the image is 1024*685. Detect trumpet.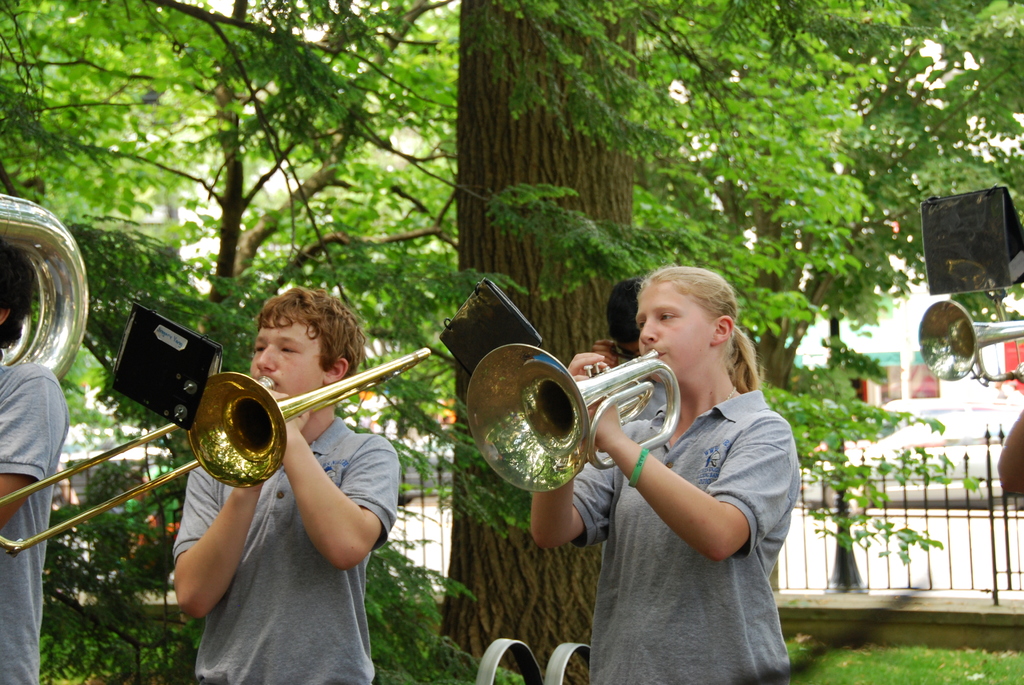
Detection: box=[447, 326, 696, 500].
